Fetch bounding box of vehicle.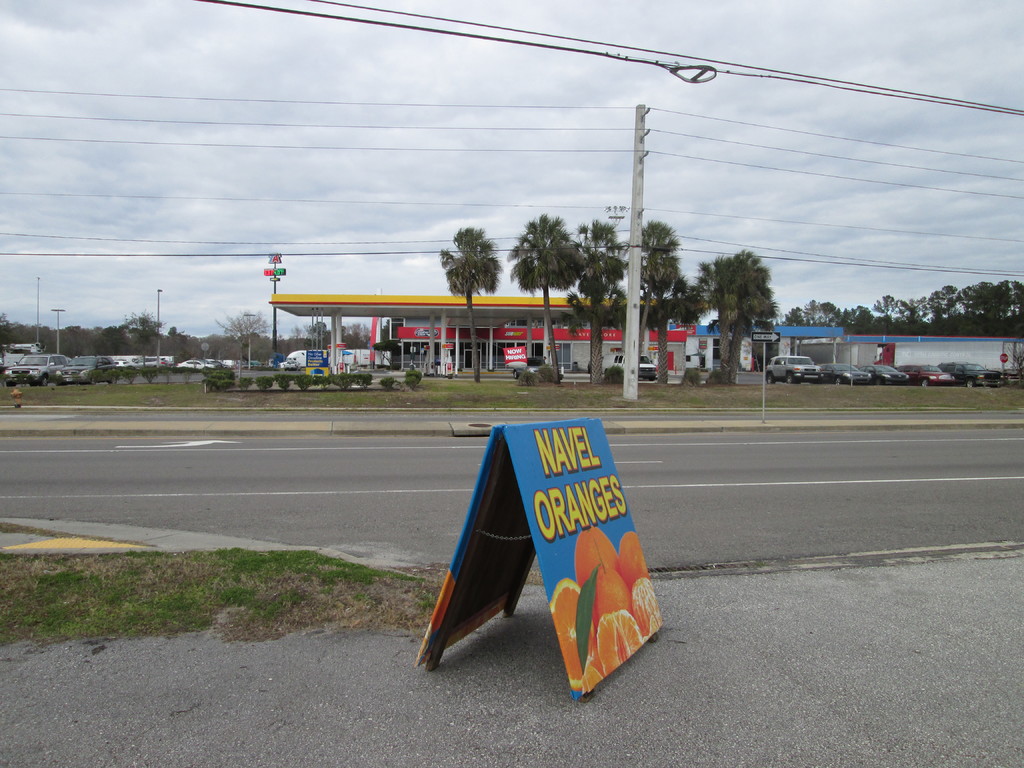
Bbox: [left=948, top=360, right=1004, bottom=387].
